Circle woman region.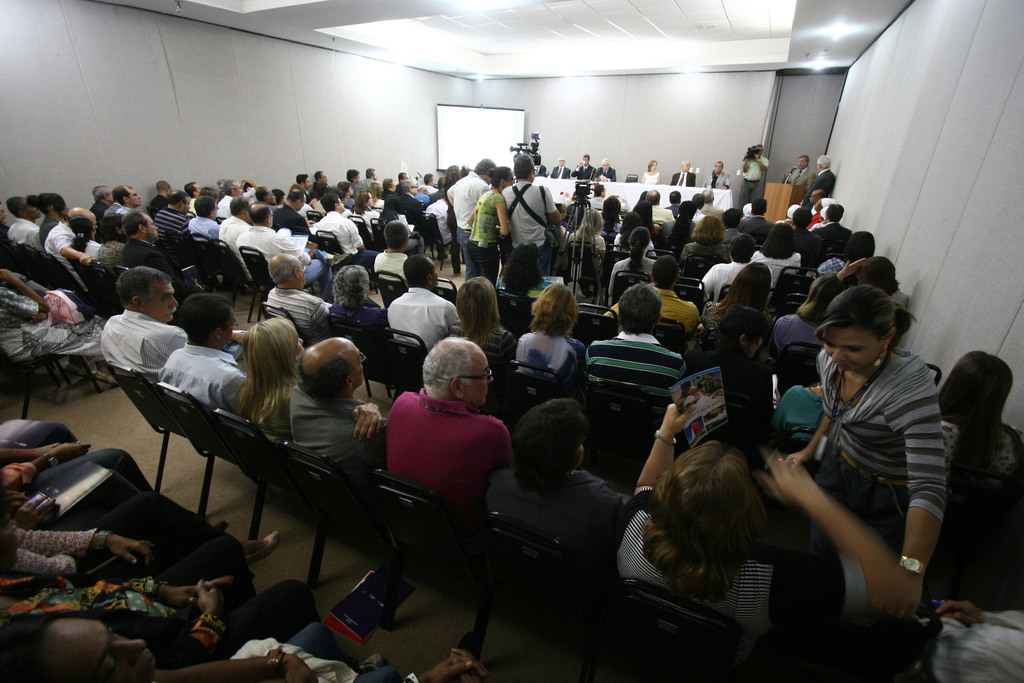
Region: <region>598, 192, 622, 245</region>.
